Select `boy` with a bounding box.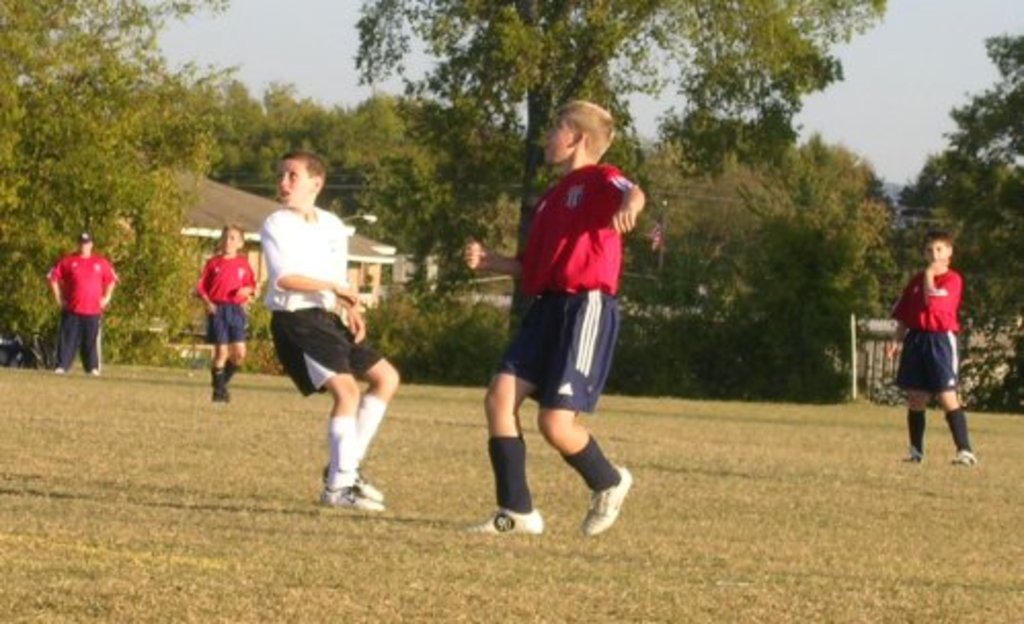
472 99 640 556.
